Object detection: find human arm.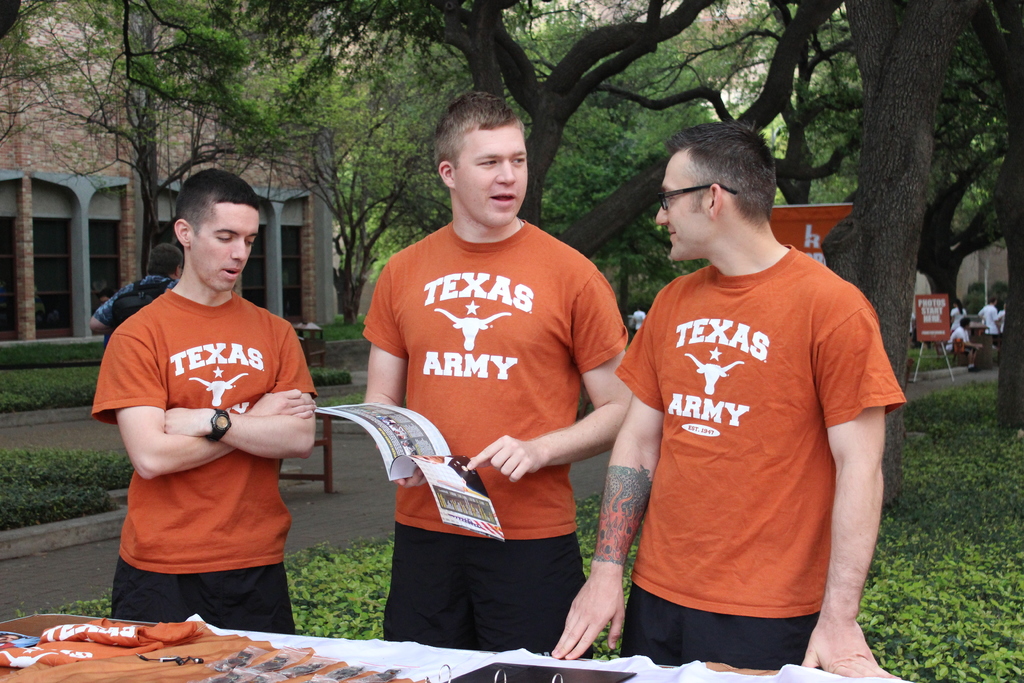
(168,331,317,458).
